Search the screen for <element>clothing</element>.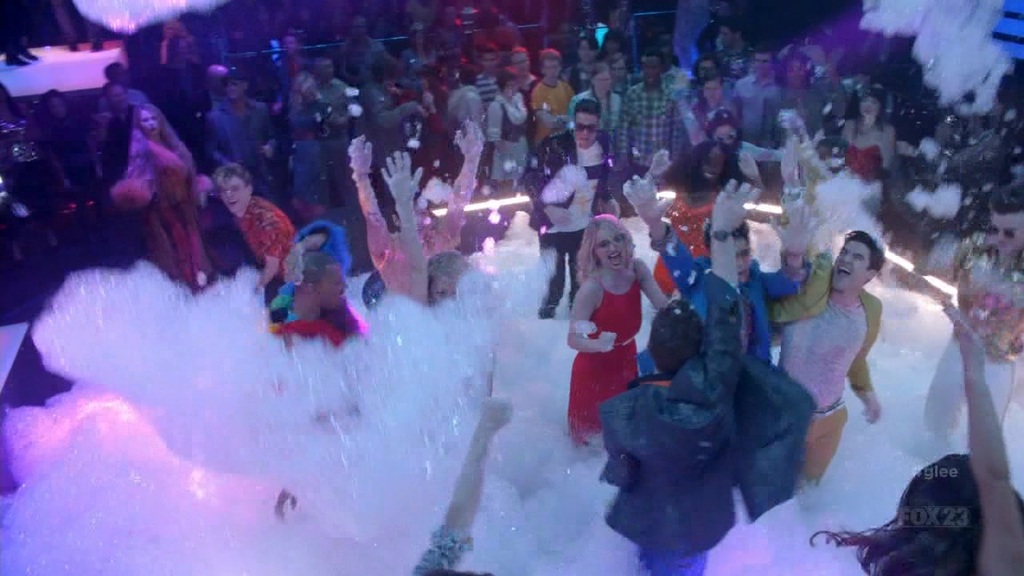
Found at box(231, 193, 283, 286).
